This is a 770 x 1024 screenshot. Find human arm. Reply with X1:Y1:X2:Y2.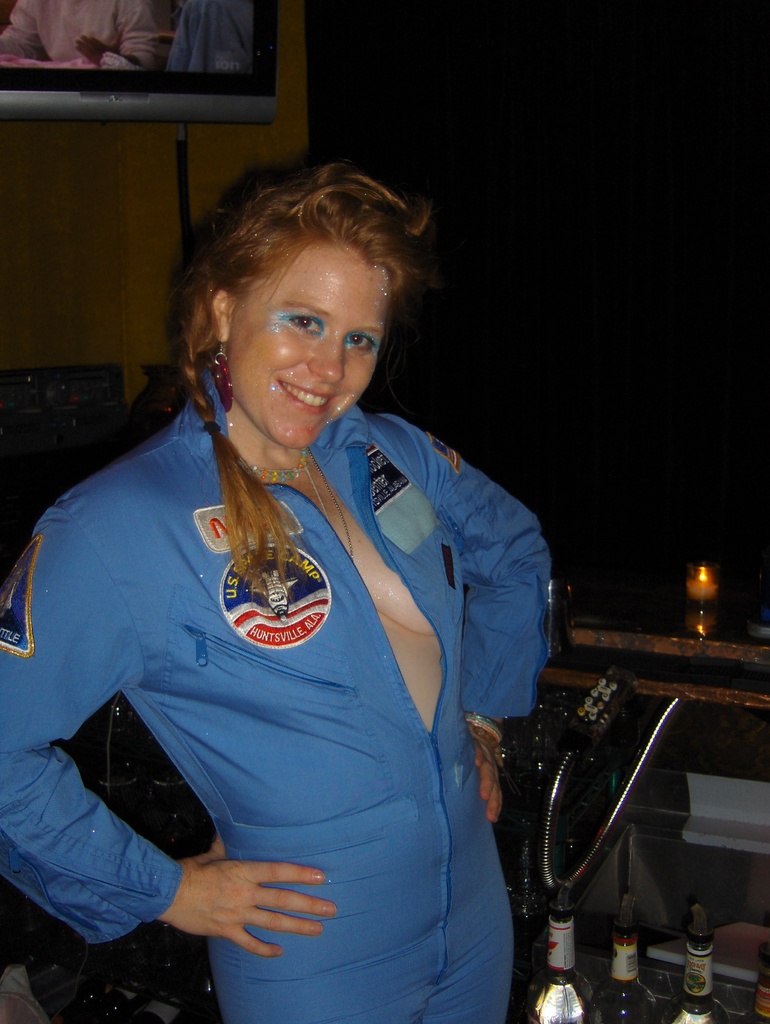
0:517:344:958.
